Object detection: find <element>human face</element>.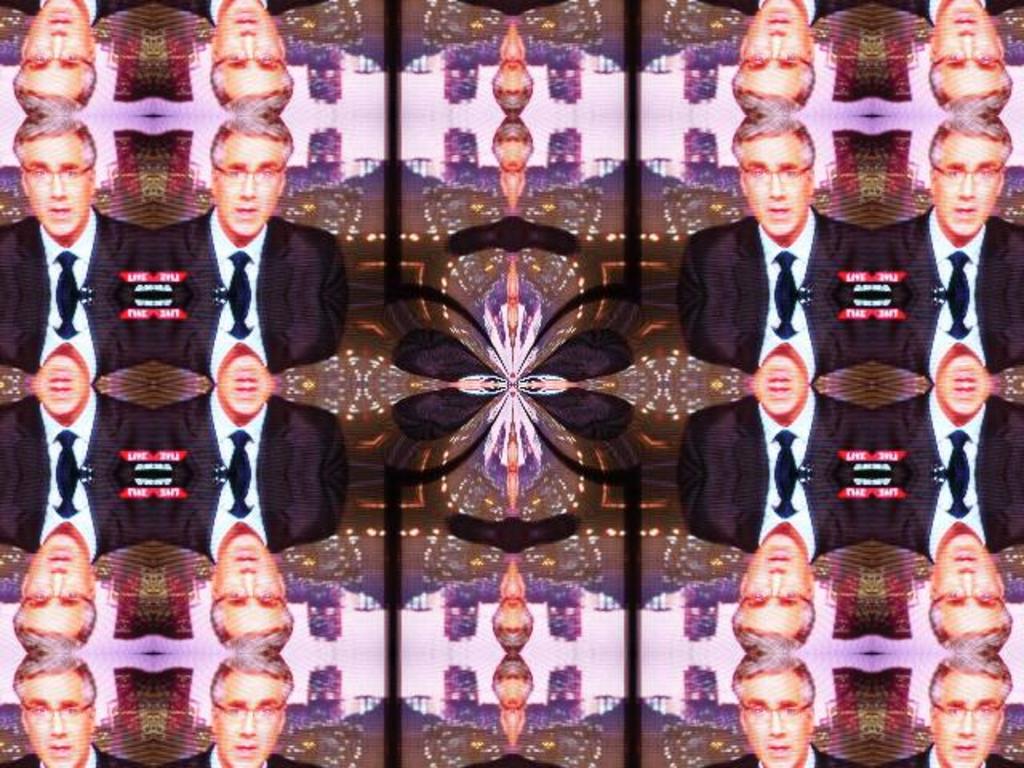
bbox(208, 523, 291, 637).
